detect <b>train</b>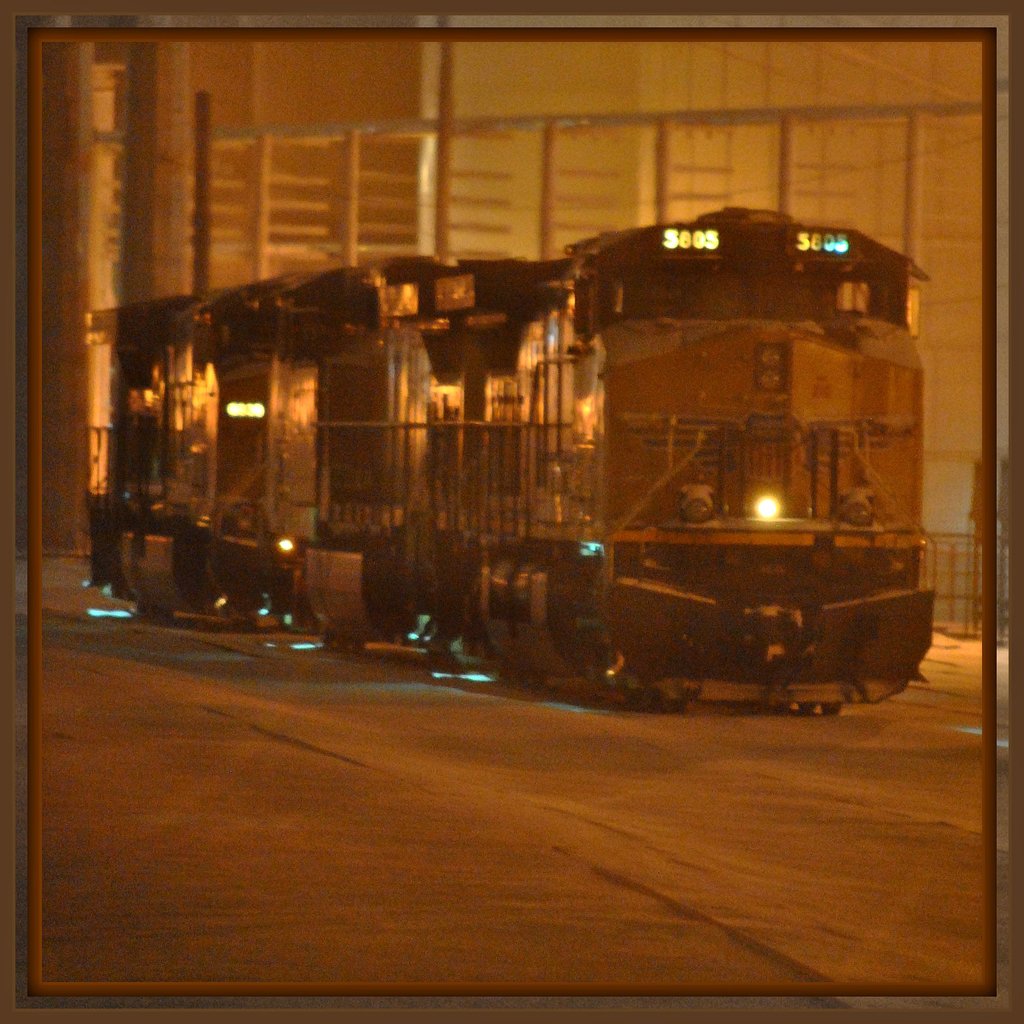
select_region(84, 200, 935, 711)
